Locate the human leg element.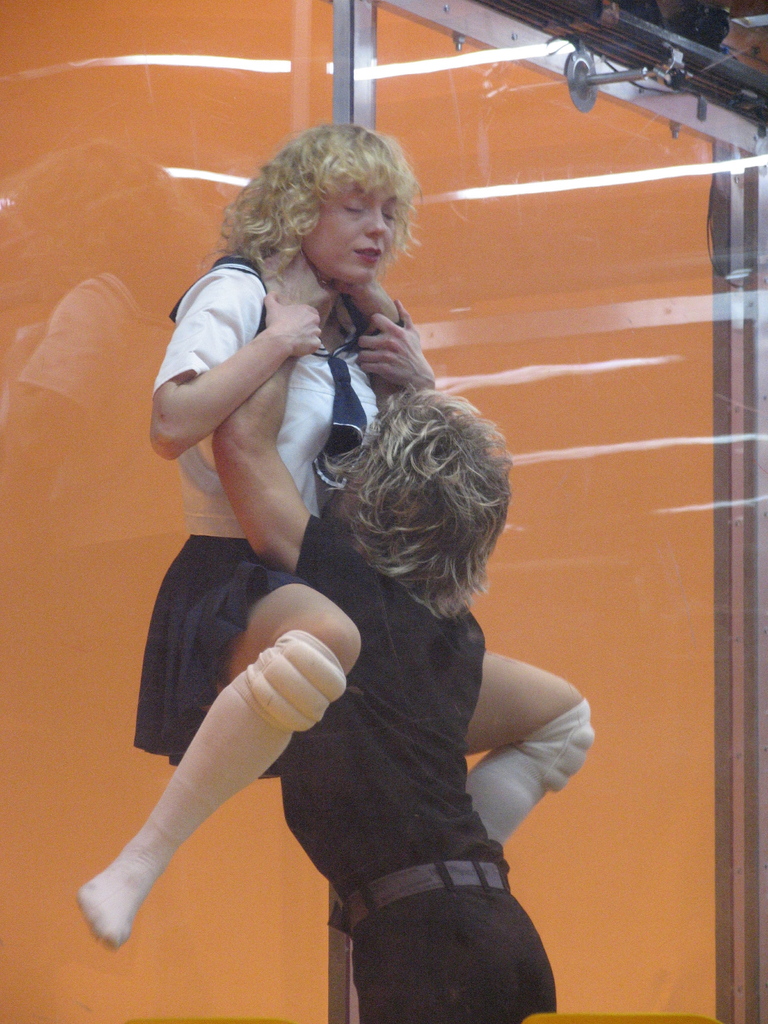
Element bbox: (351, 861, 515, 1023).
